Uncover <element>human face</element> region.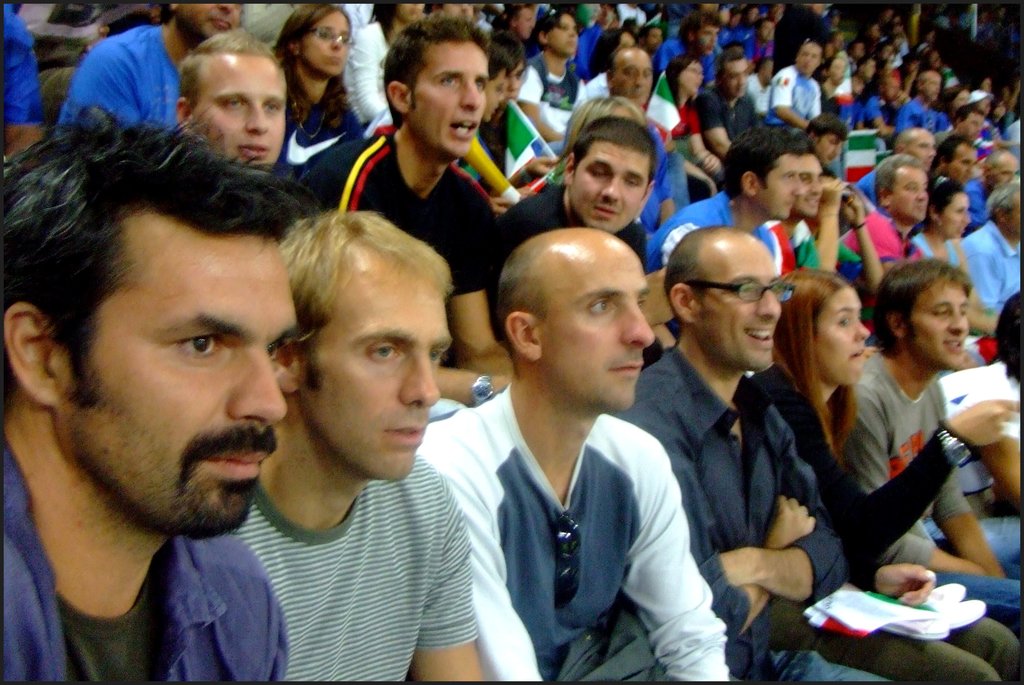
Uncovered: x1=824 y1=41 x2=836 y2=60.
